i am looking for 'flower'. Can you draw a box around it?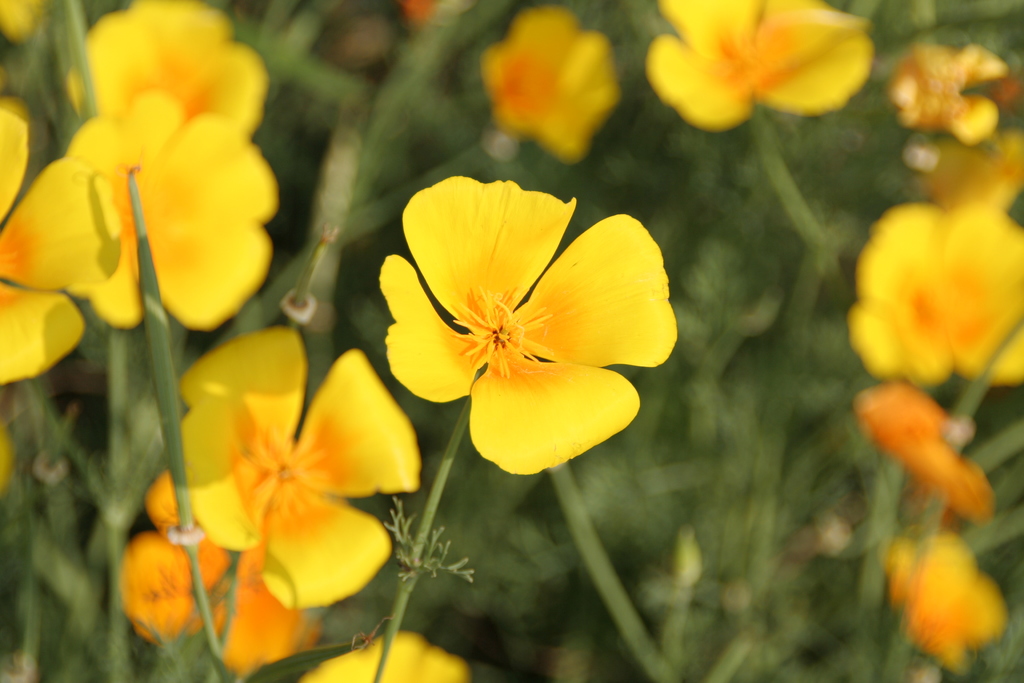
Sure, the bounding box is BBox(838, 120, 1023, 682).
